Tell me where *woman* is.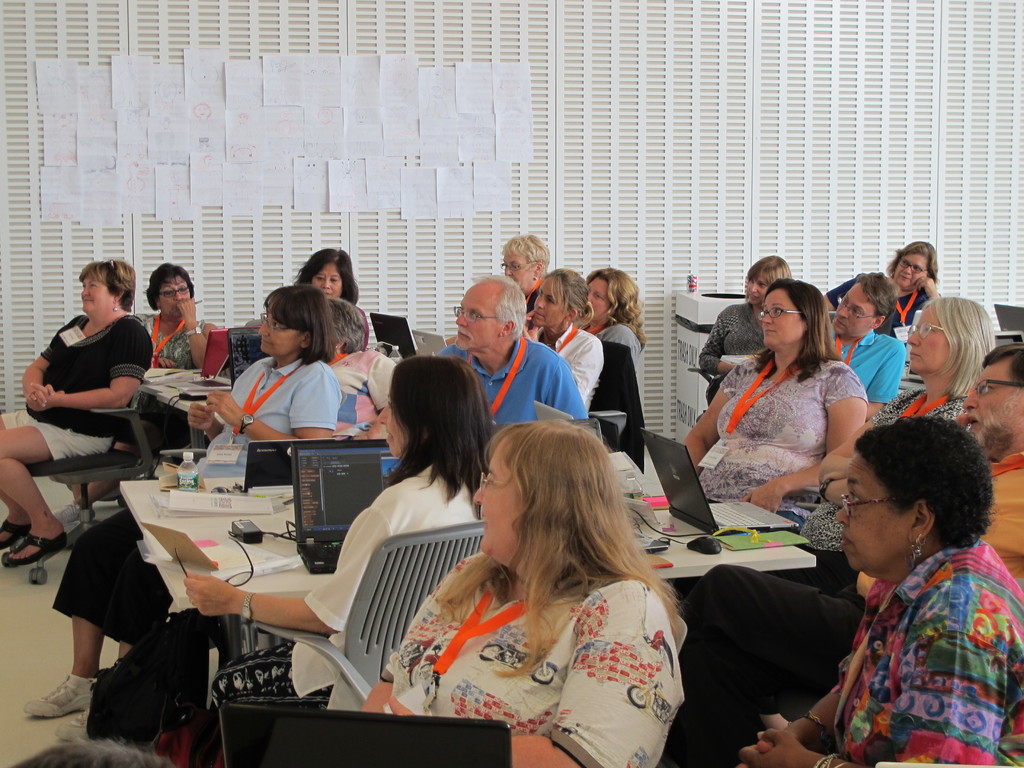
*woman* is at box=[290, 246, 373, 352].
